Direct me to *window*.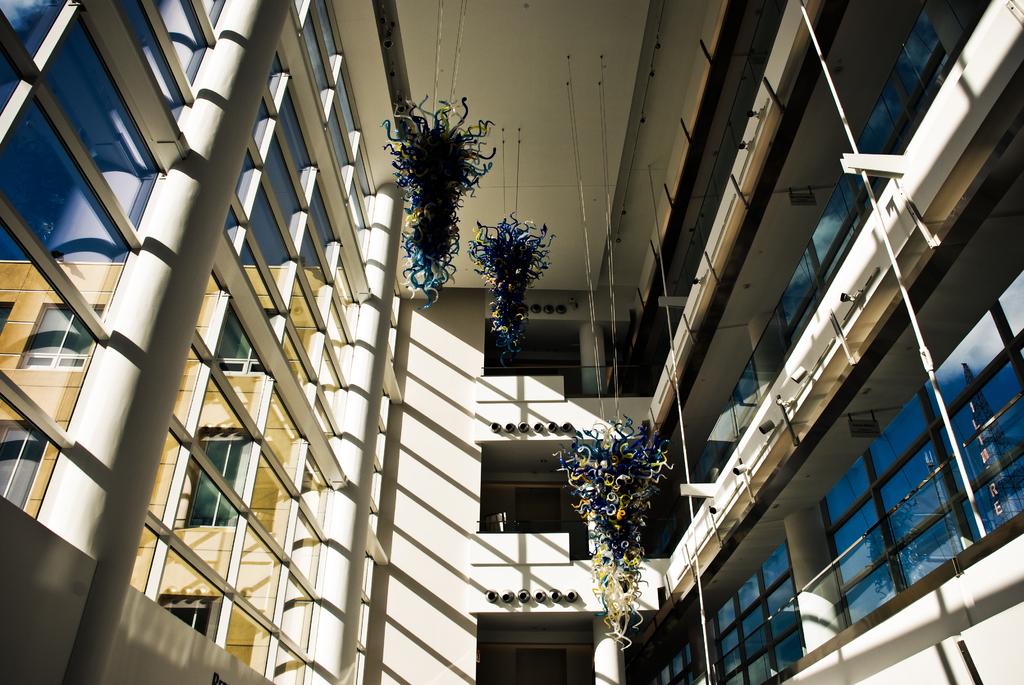
Direction: [127,269,227,599].
